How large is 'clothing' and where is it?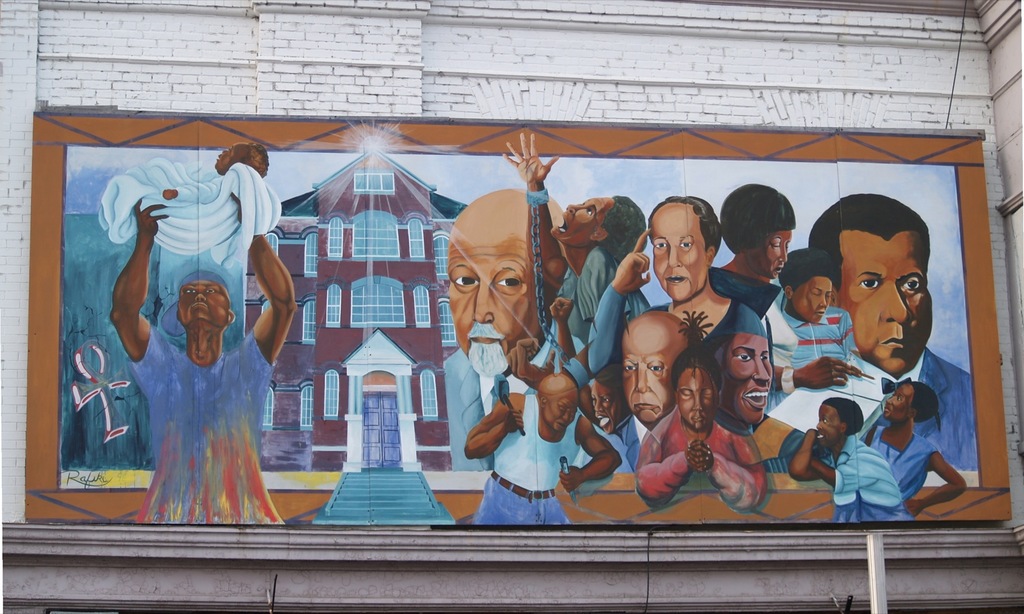
Bounding box: box(780, 306, 860, 366).
